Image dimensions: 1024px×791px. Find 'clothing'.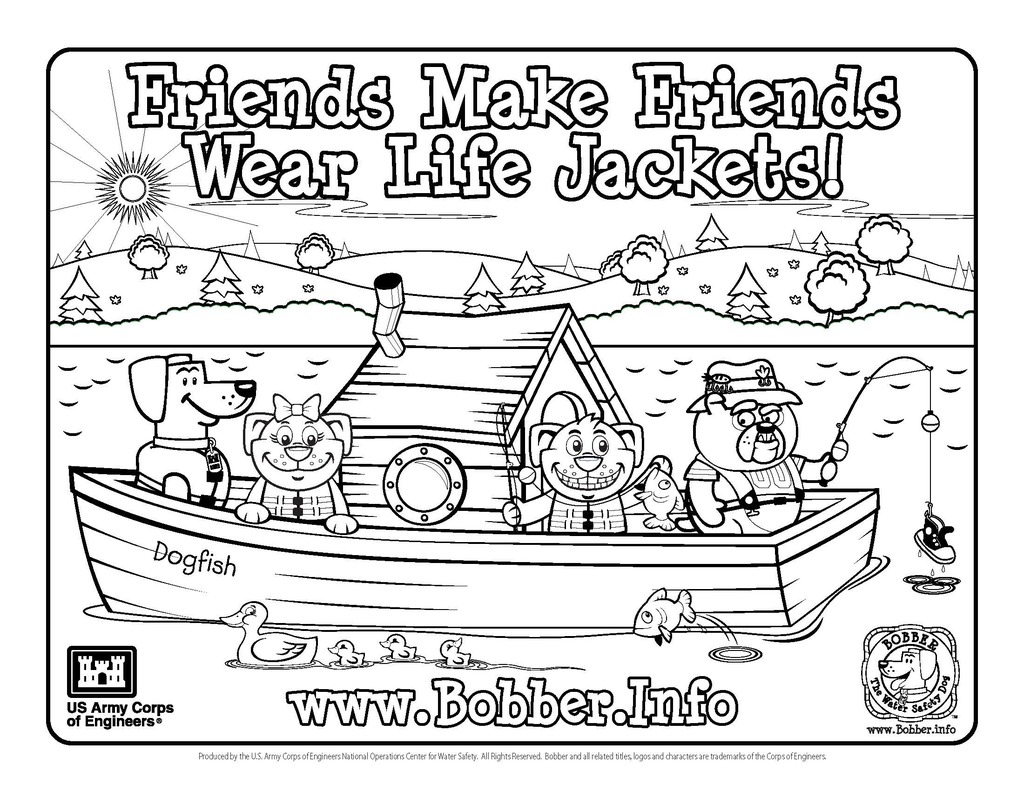
(138, 446, 237, 511).
